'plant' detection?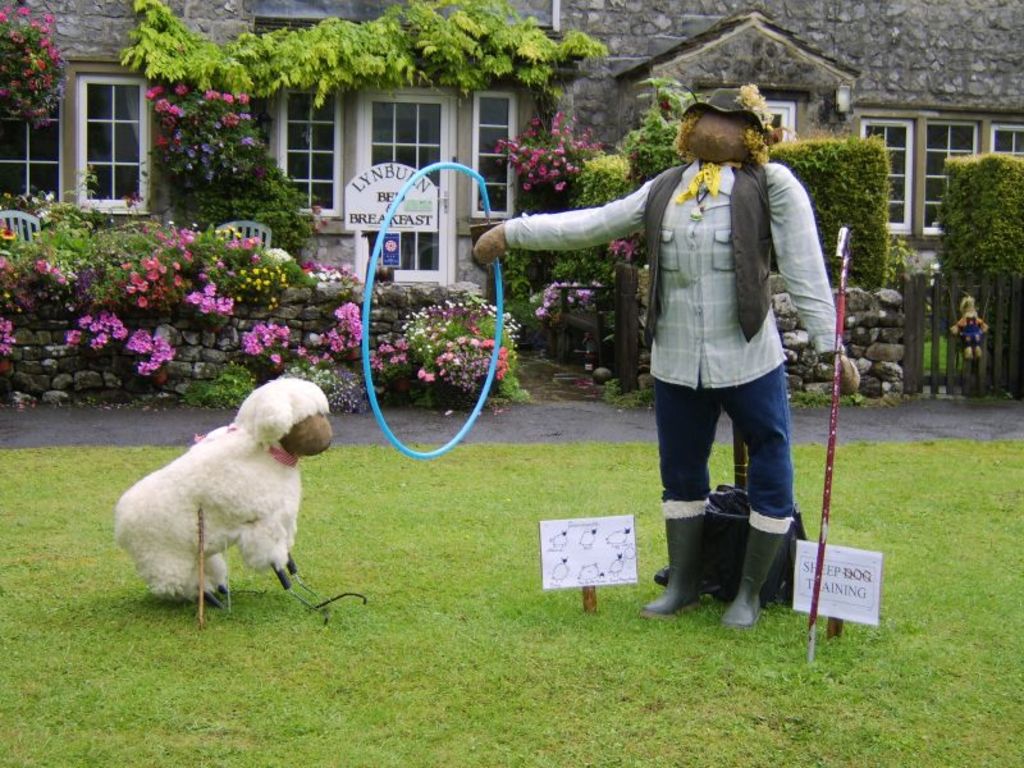
[938, 157, 1019, 388]
